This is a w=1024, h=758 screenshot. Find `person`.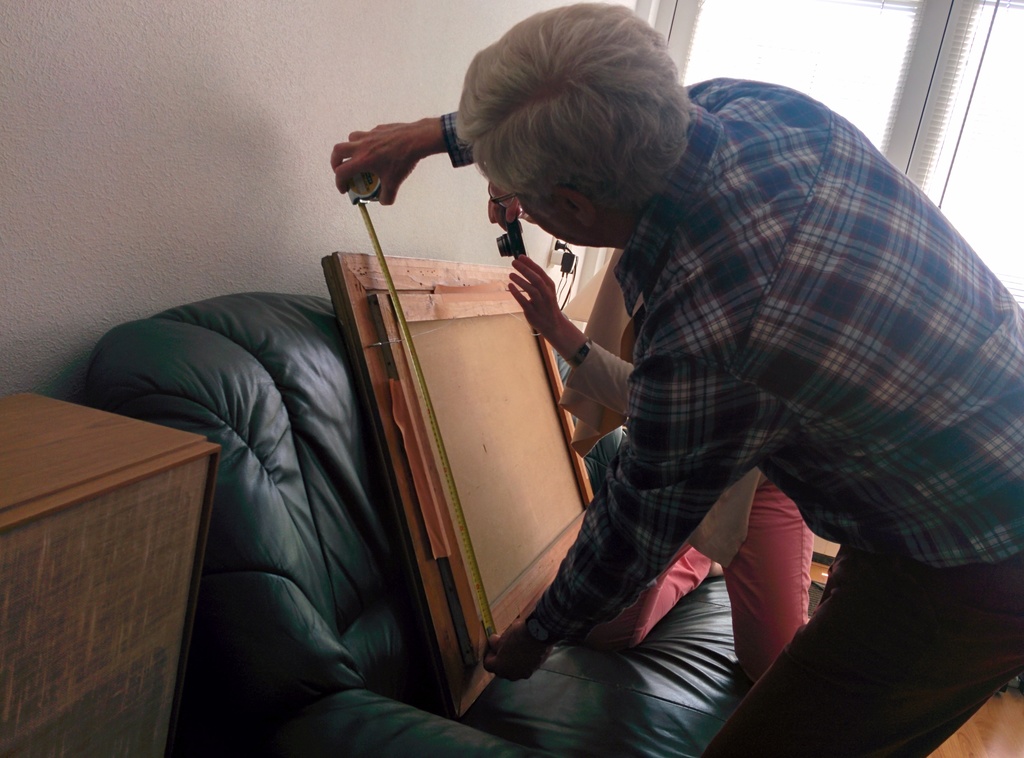
Bounding box: left=332, top=3, right=1023, bottom=757.
